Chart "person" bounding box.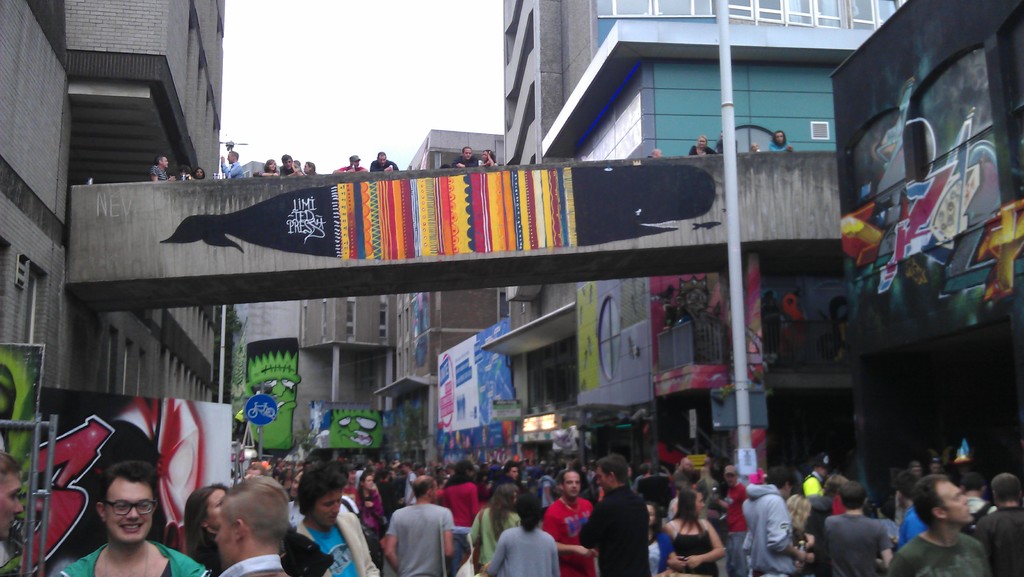
Charted: 452:148:480:166.
